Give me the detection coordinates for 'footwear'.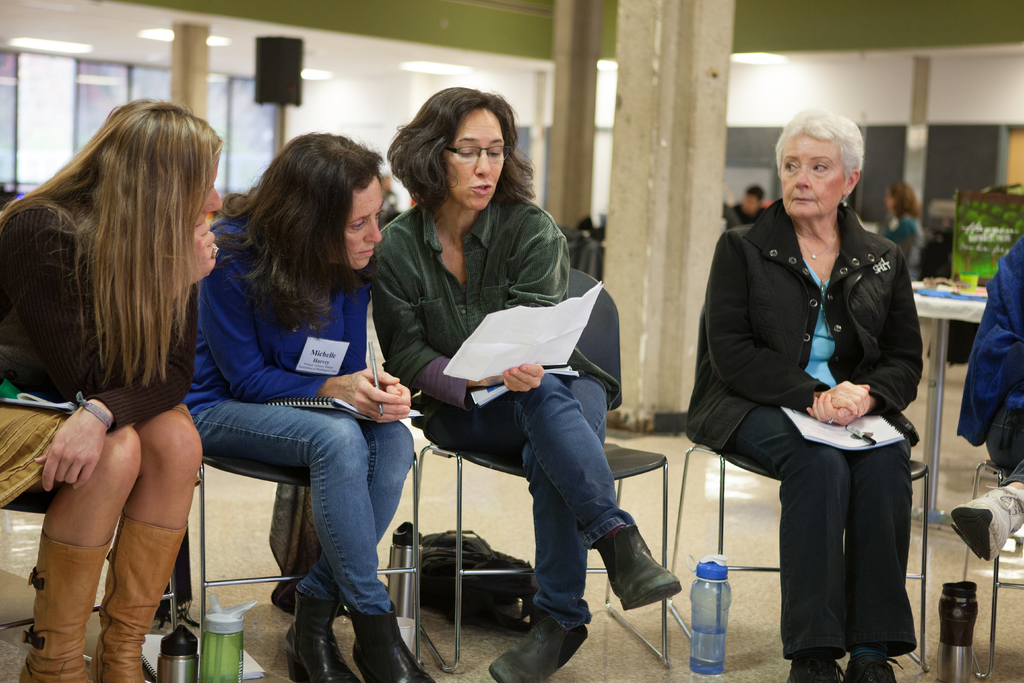
Rect(790, 659, 844, 682).
